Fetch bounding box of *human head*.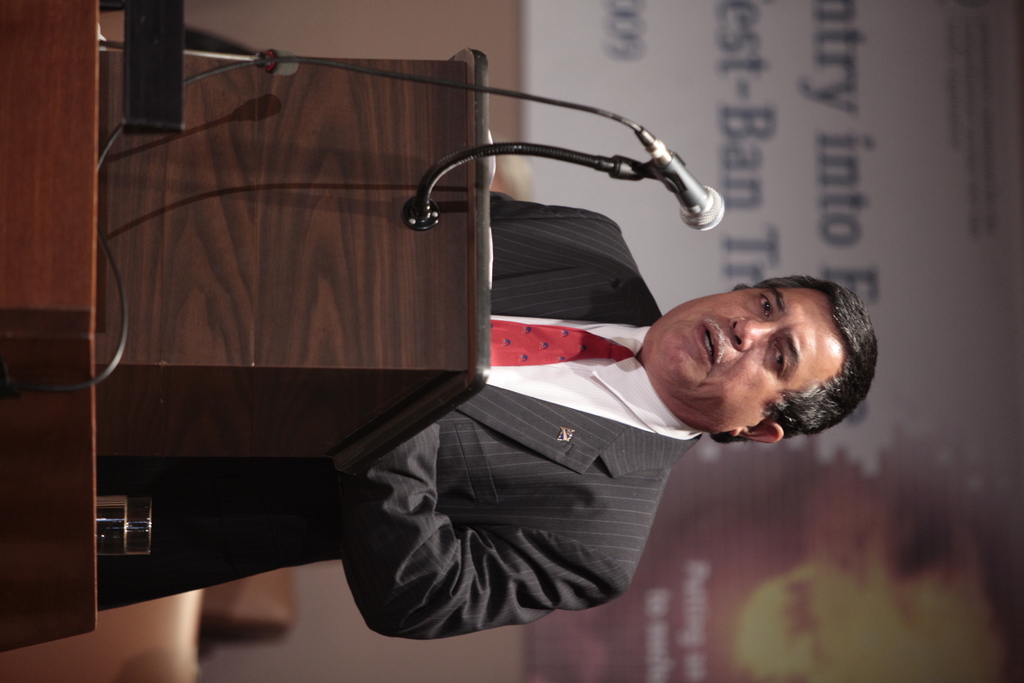
Bbox: l=630, t=259, r=872, b=451.
